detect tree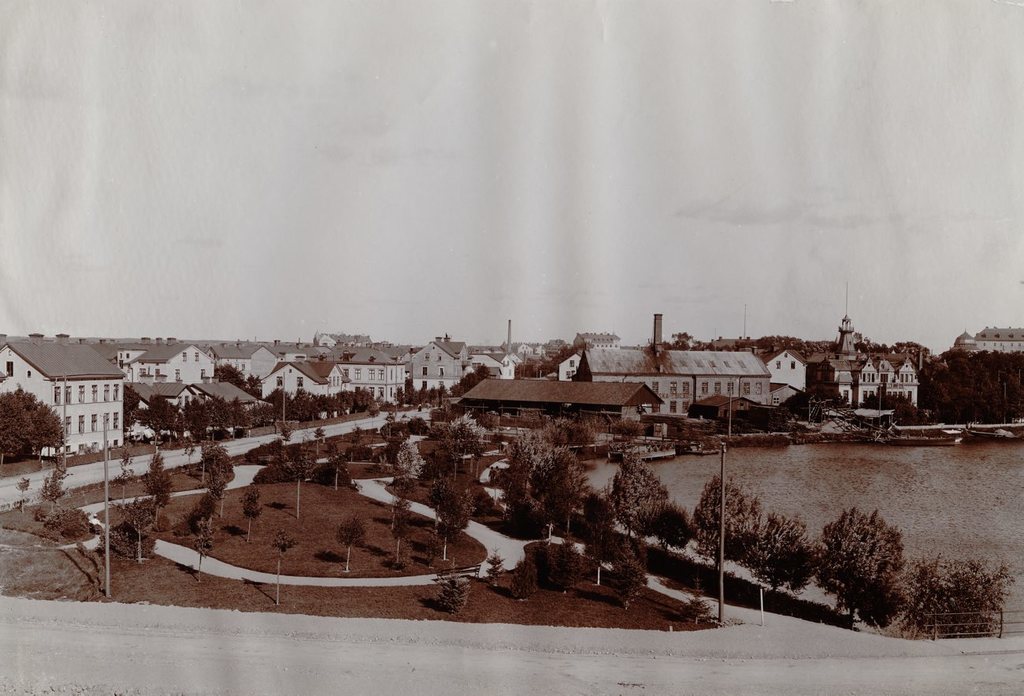
locate(681, 585, 714, 621)
